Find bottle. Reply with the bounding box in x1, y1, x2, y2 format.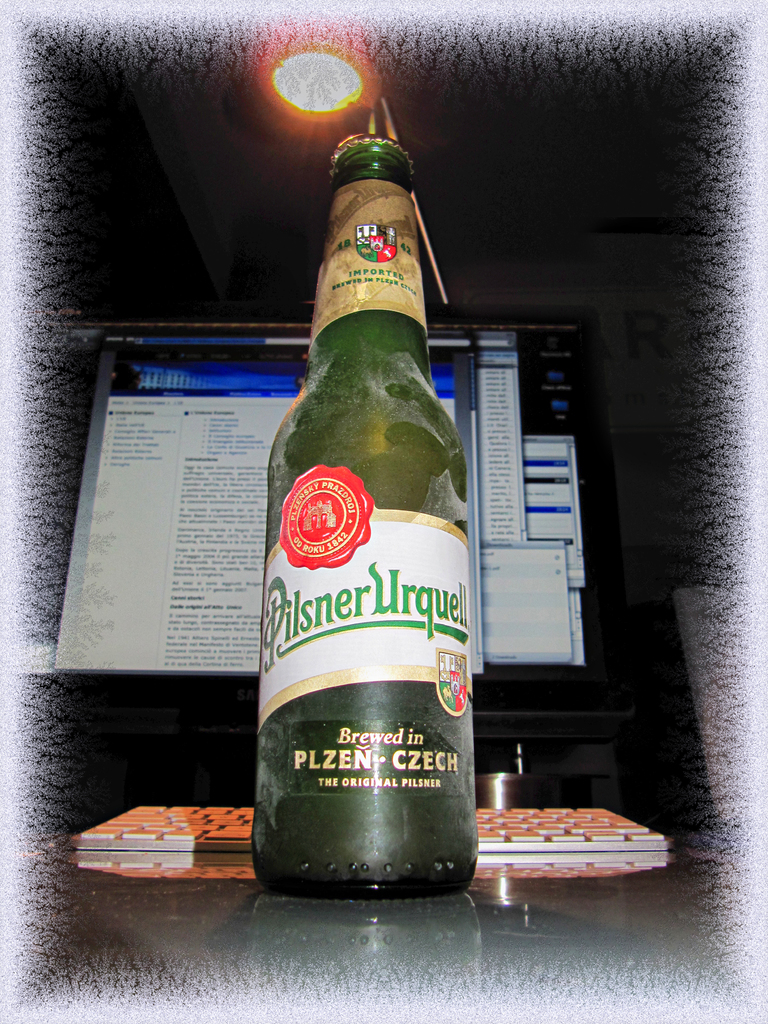
251, 129, 484, 893.
